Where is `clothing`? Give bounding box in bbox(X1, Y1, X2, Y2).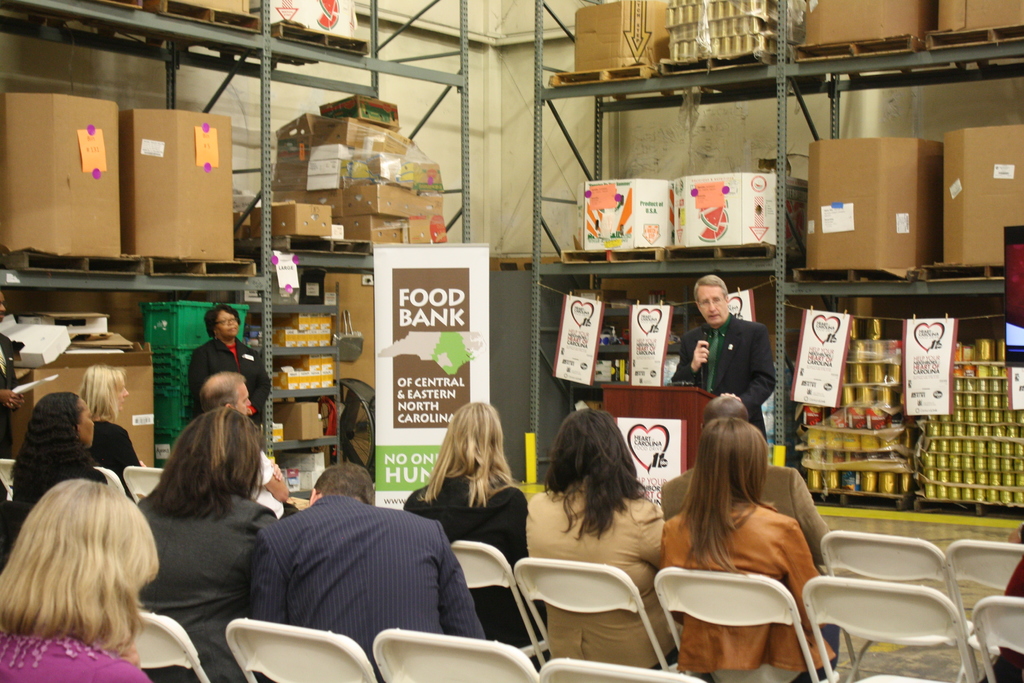
bbox(139, 497, 276, 682).
